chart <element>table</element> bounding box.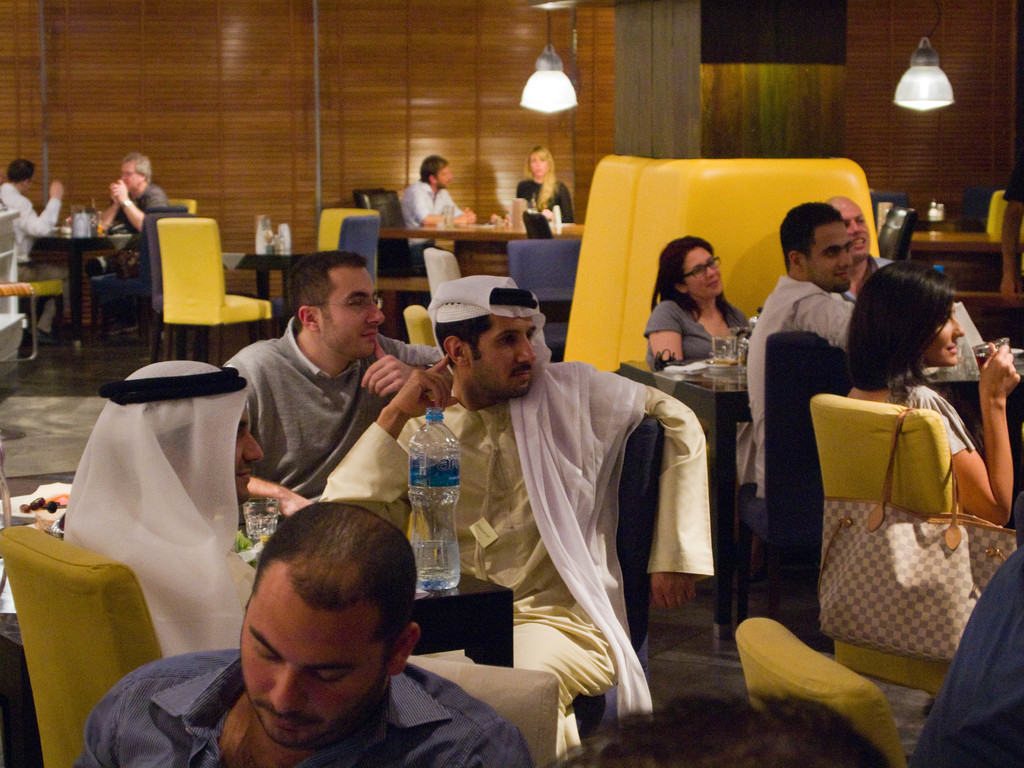
Charted: [left=911, top=230, right=1007, bottom=290].
